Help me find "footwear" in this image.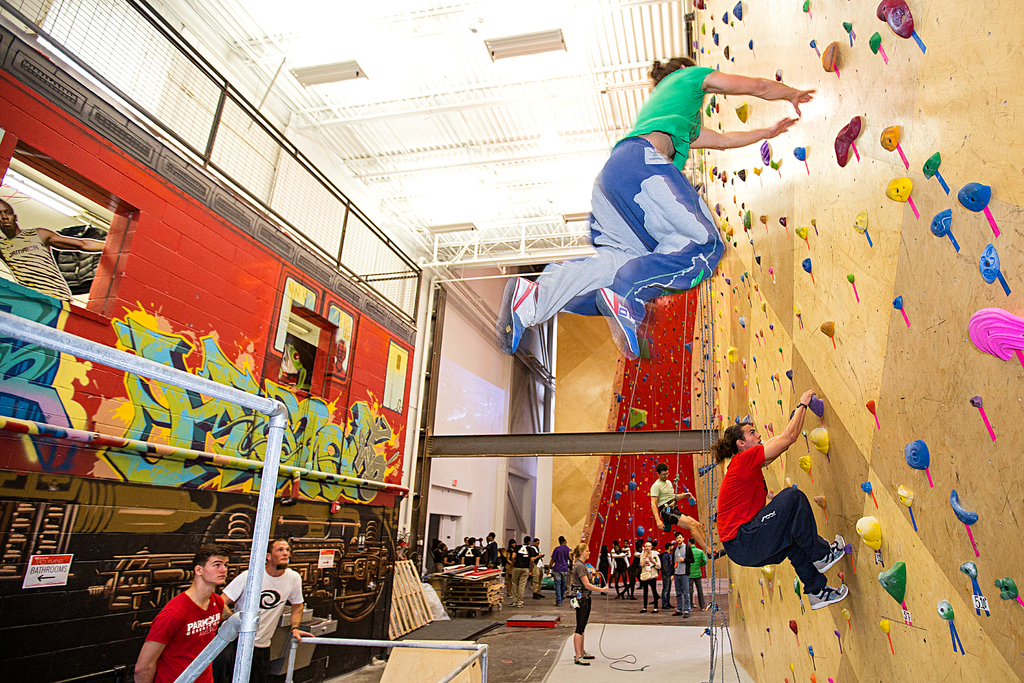
Found it: detection(495, 275, 536, 353).
